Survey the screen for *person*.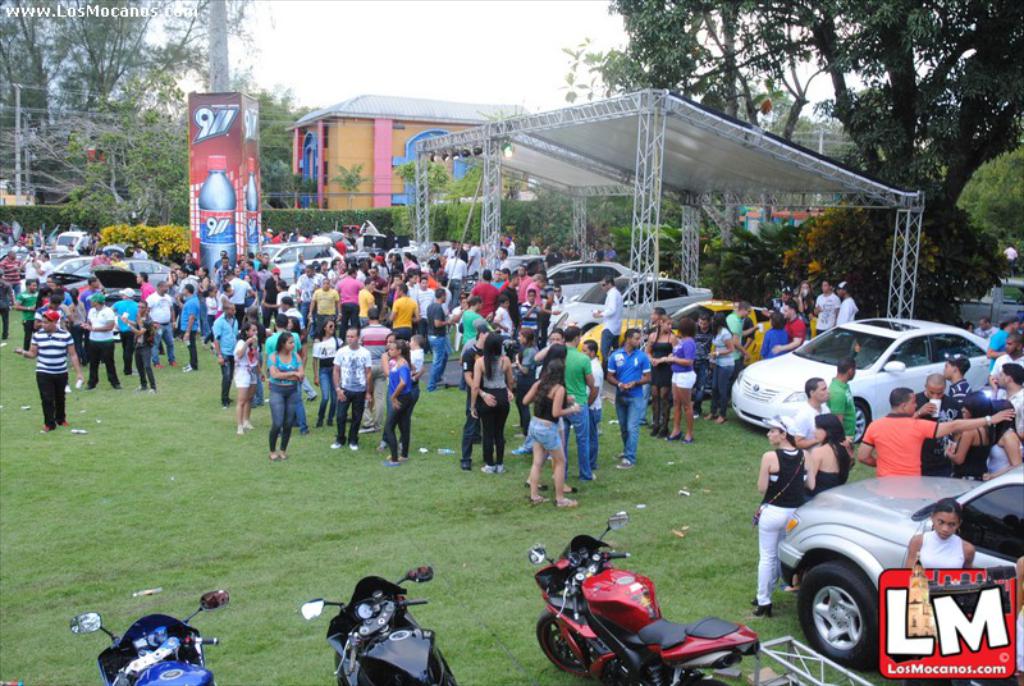
Survey found: {"left": 210, "top": 301, "right": 239, "bottom": 403}.
